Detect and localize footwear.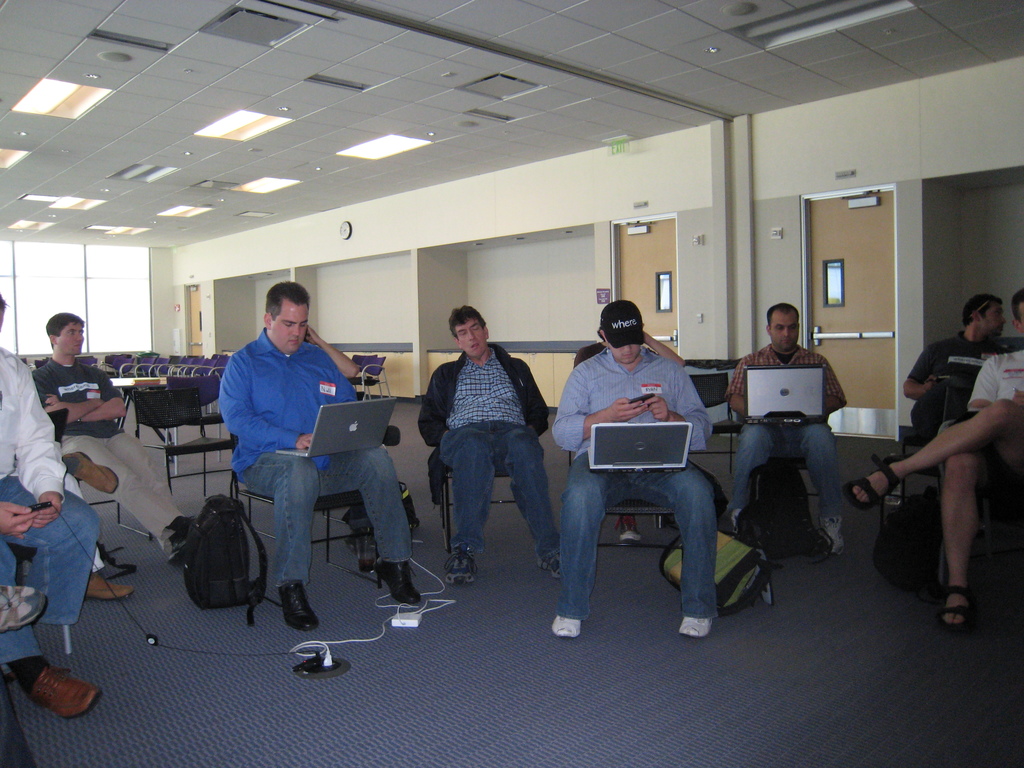
Localized at locate(376, 562, 419, 593).
